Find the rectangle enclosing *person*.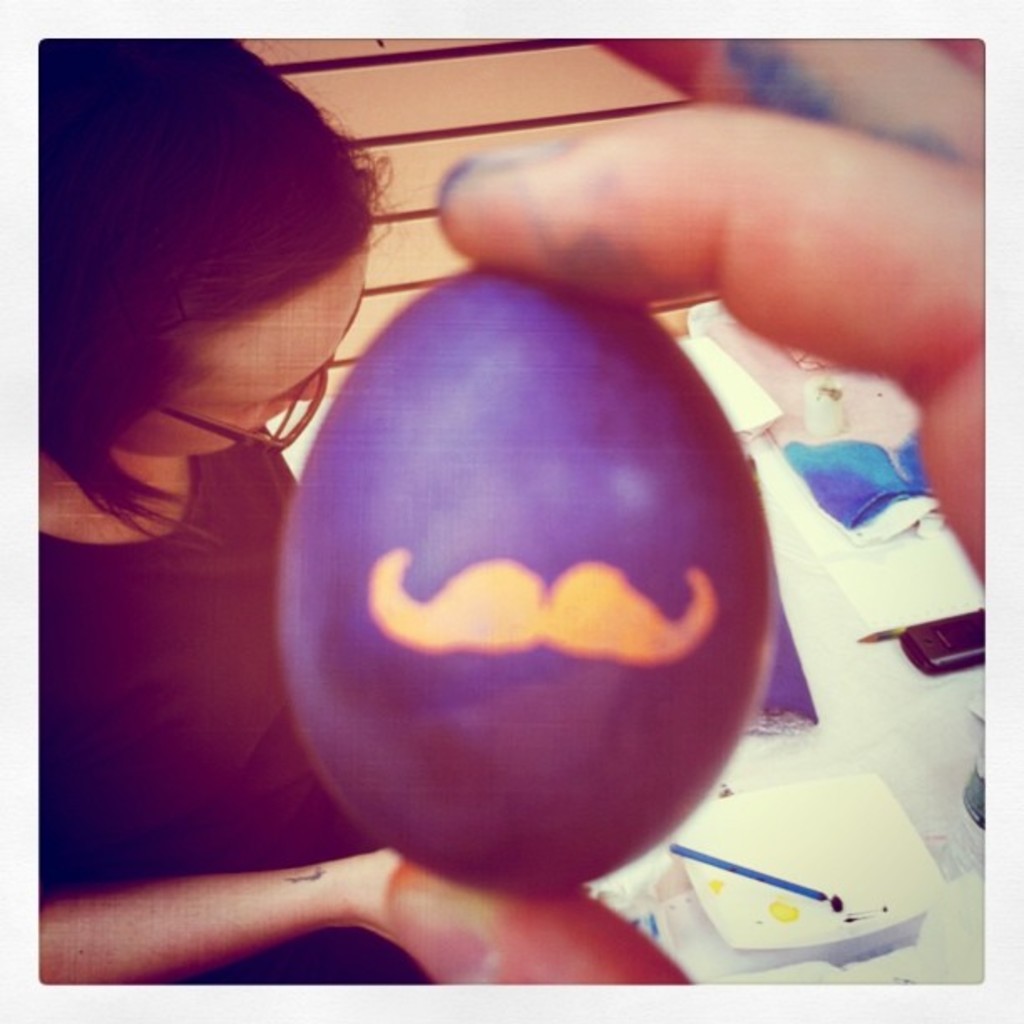
rect(30, 49, 366, 1007).
